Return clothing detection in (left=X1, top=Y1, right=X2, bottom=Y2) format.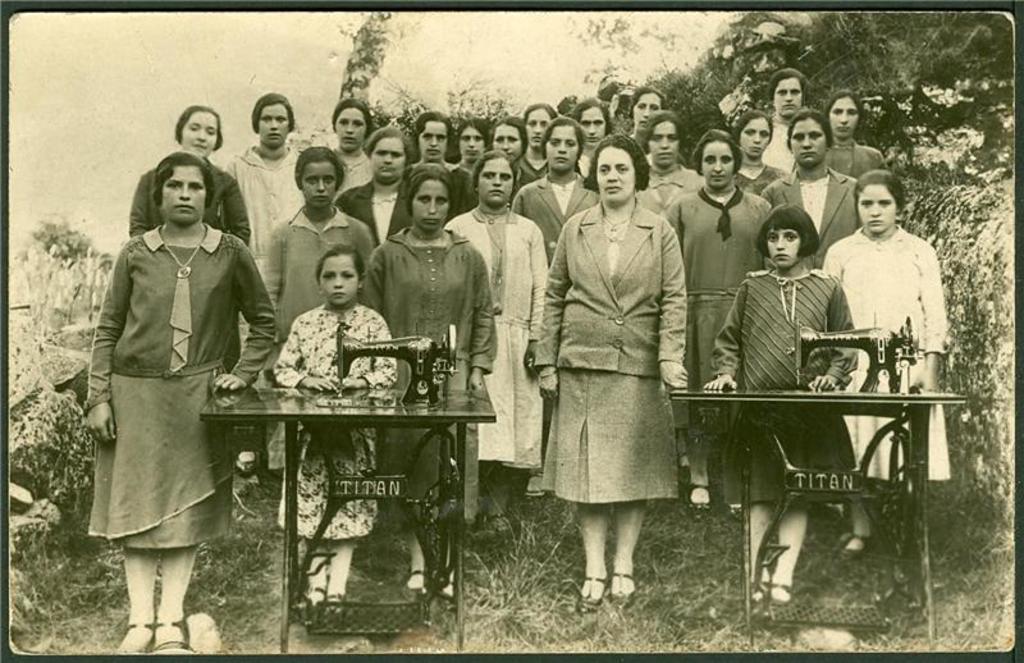
(left=737, top=161, right=791, bottom=193).
